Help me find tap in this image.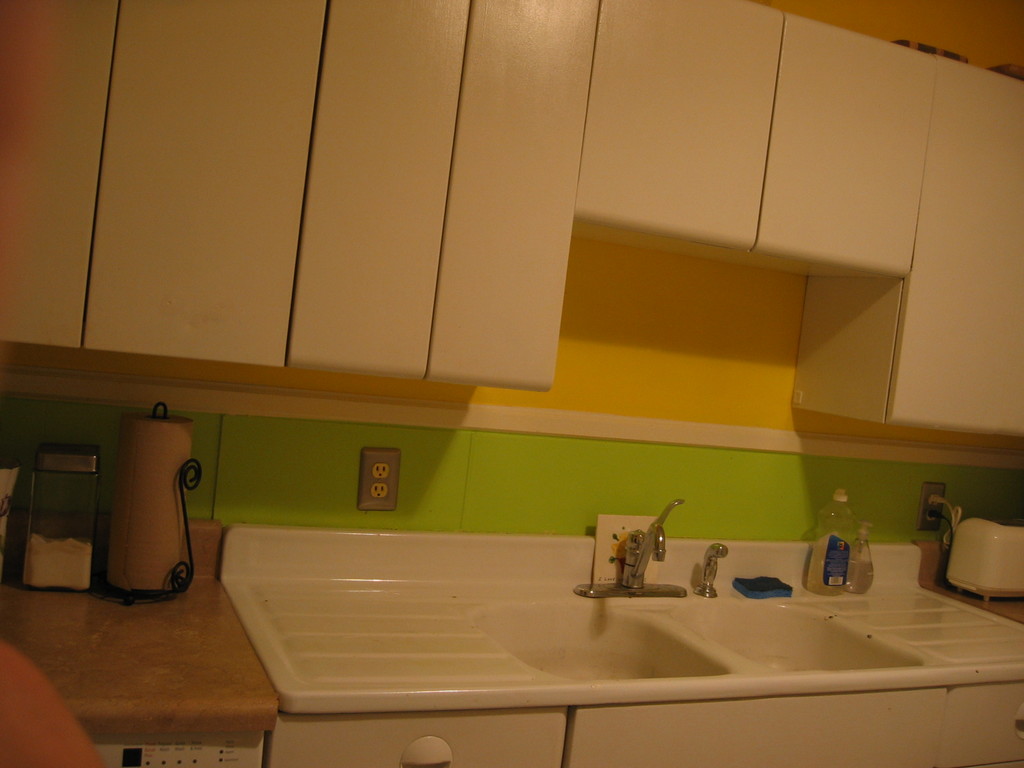
Found it: BBox(534, 515, 738, 630).
